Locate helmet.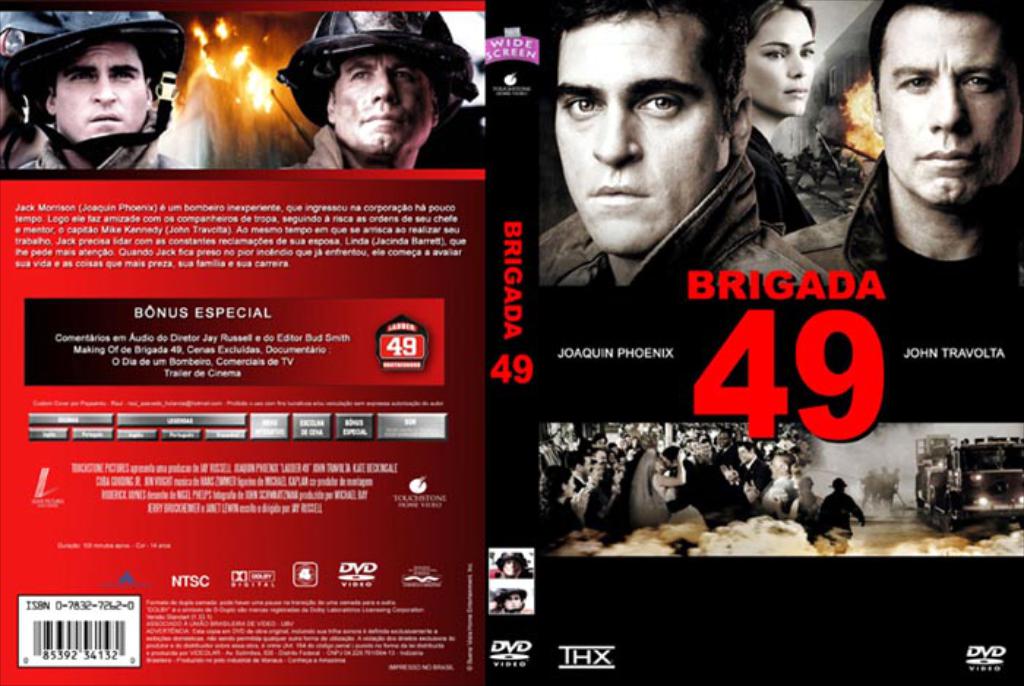
Bounding box: {"x1": 831, "y1": 475, "x2": 851, "y2": 491}.
